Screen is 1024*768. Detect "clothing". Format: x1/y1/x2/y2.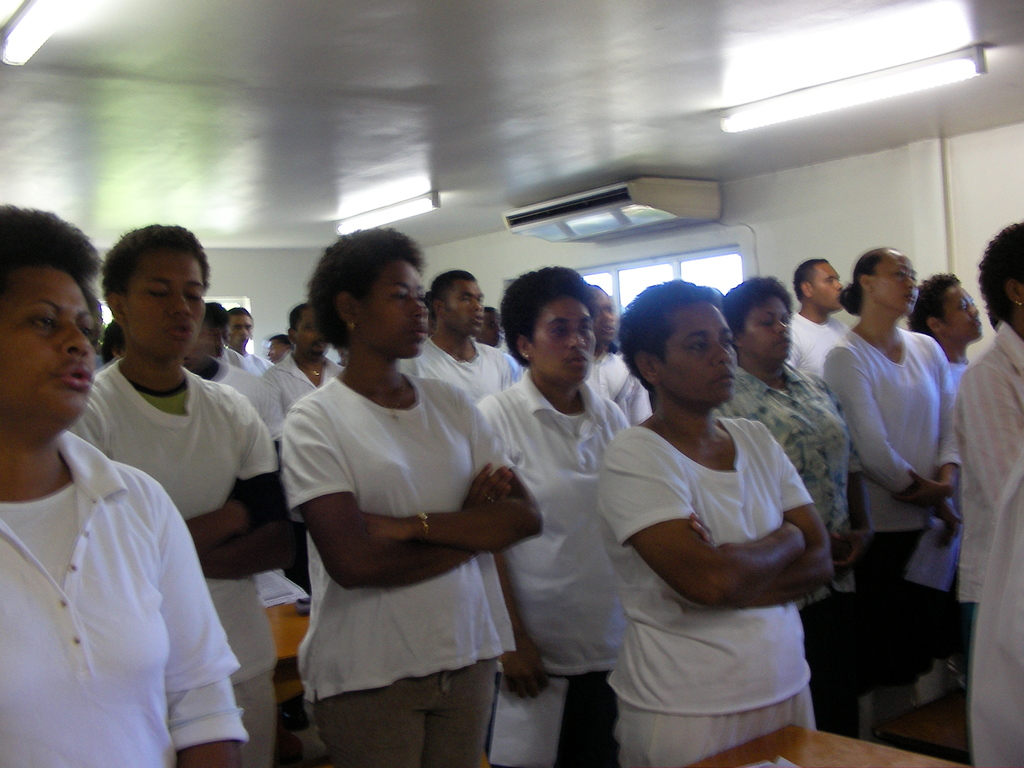
6/340/269/765.
